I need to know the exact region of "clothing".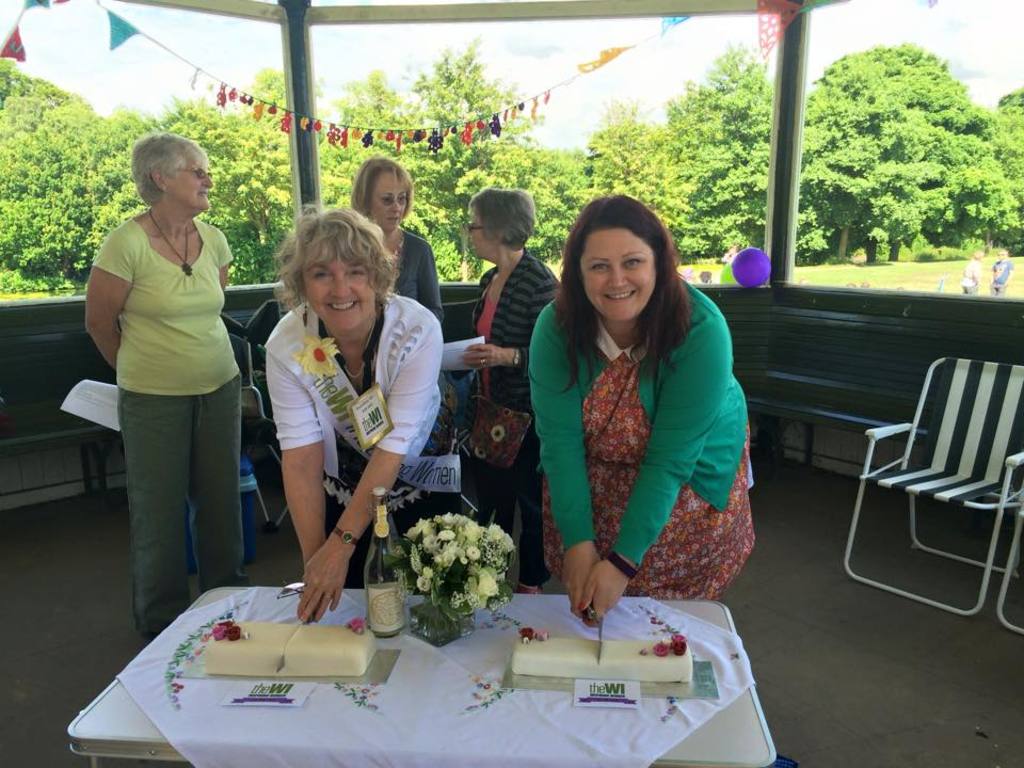
Region: {"x1": 257, "y1": 291, "x2": 497, "y2": 585}.
